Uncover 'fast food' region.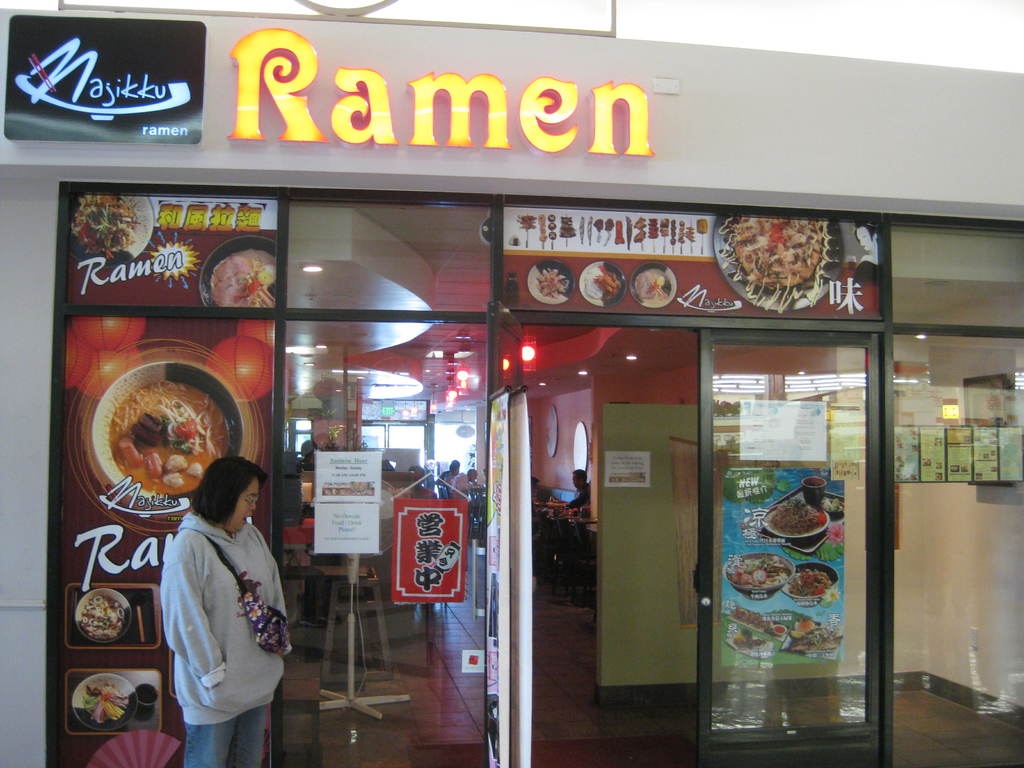
Uncovered: 733 625 768 648.
